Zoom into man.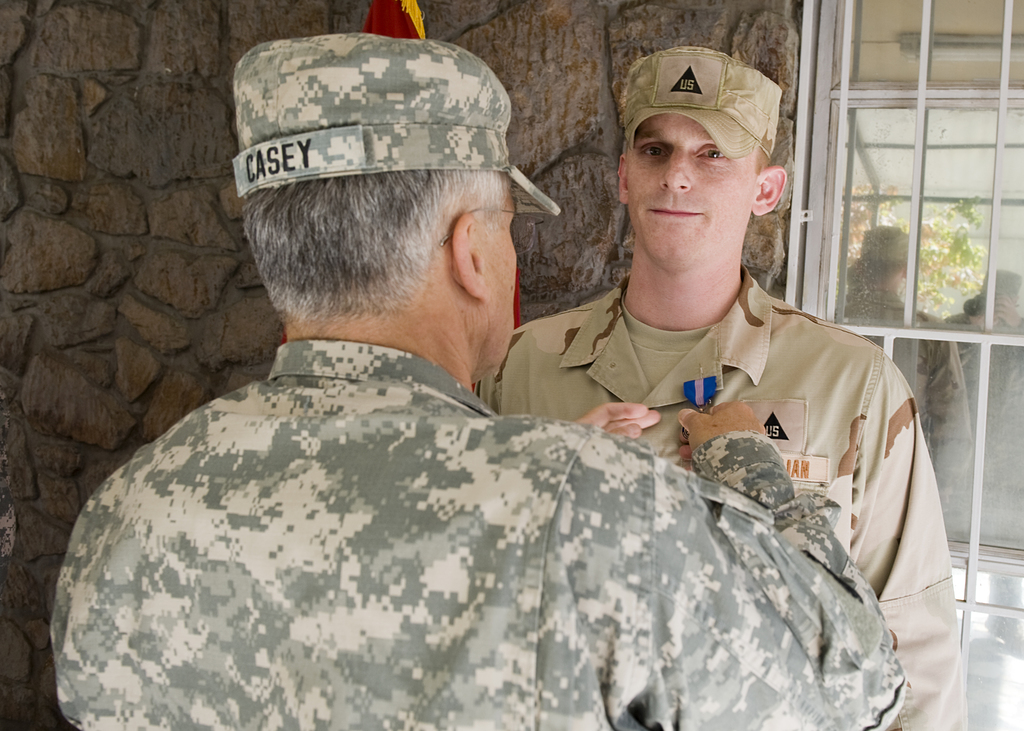
Zoom target: Rect(507, 56, 963, 730).
